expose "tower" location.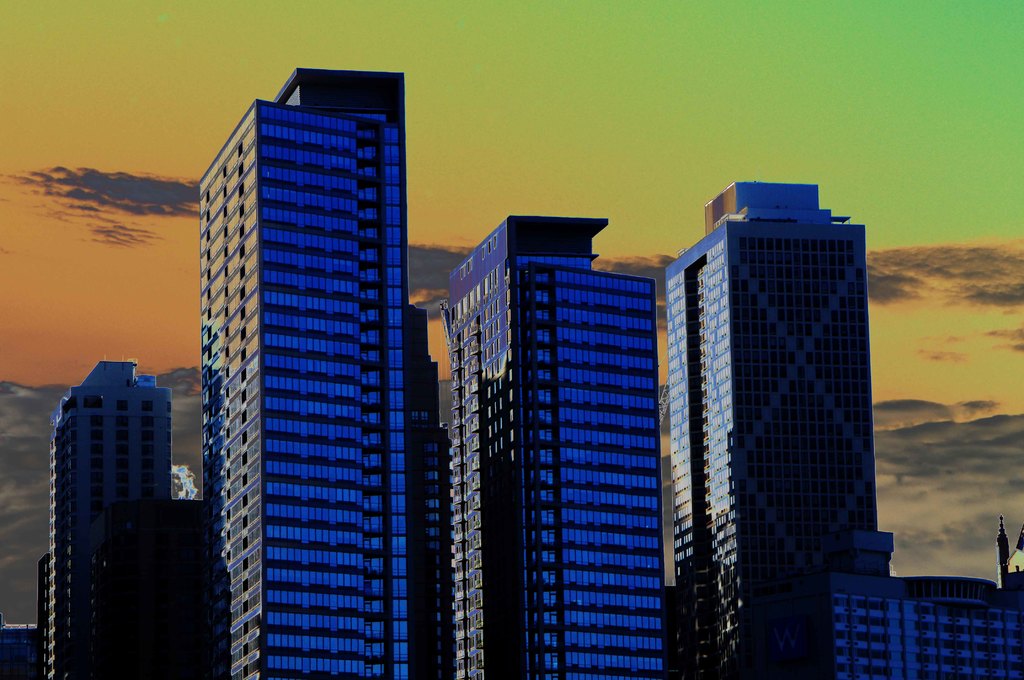
Exposed at <box>996,509,1019,583</box>.
